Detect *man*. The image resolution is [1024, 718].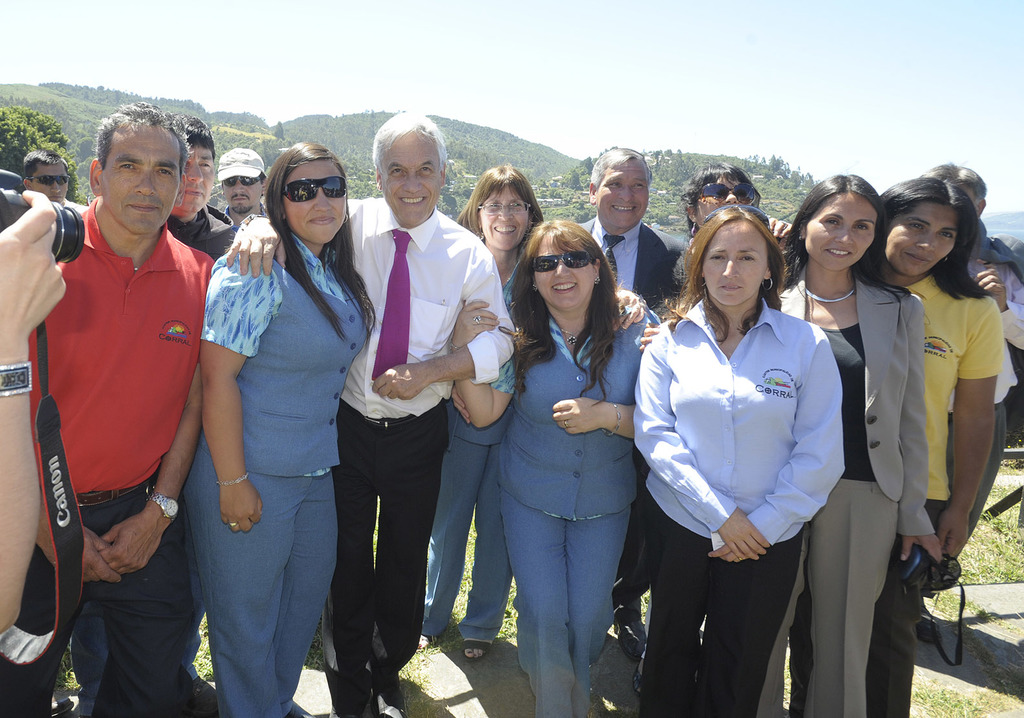
pyautogui.locateOnScreen(168, 112, 236, 259).
